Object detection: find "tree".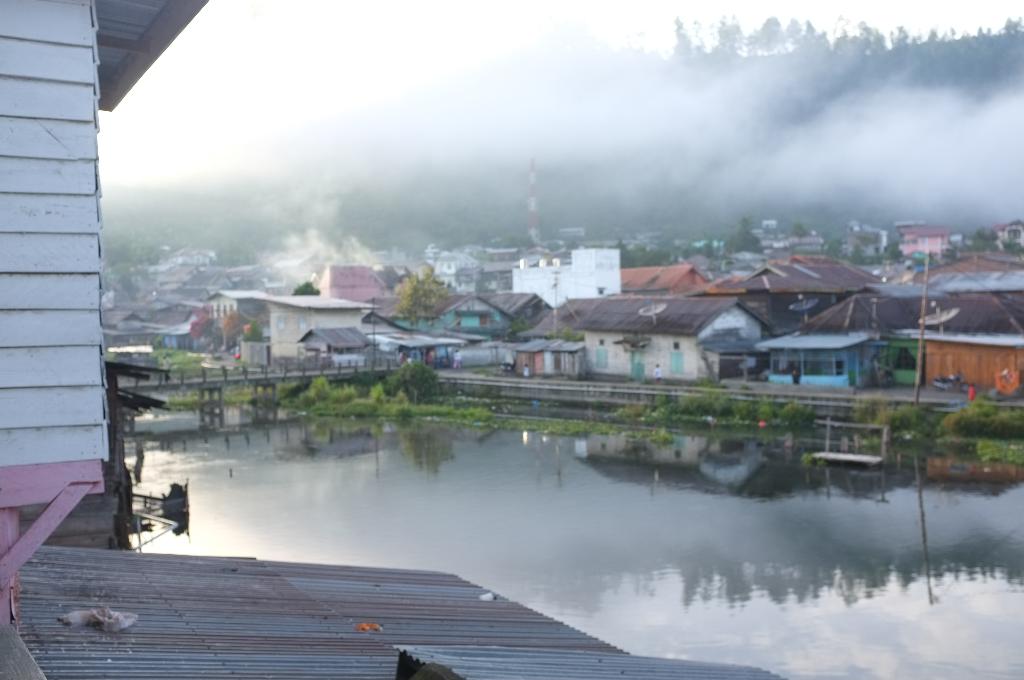
{"x1": 392, "y1": 264, "x2": 442, "y2": 326}.
